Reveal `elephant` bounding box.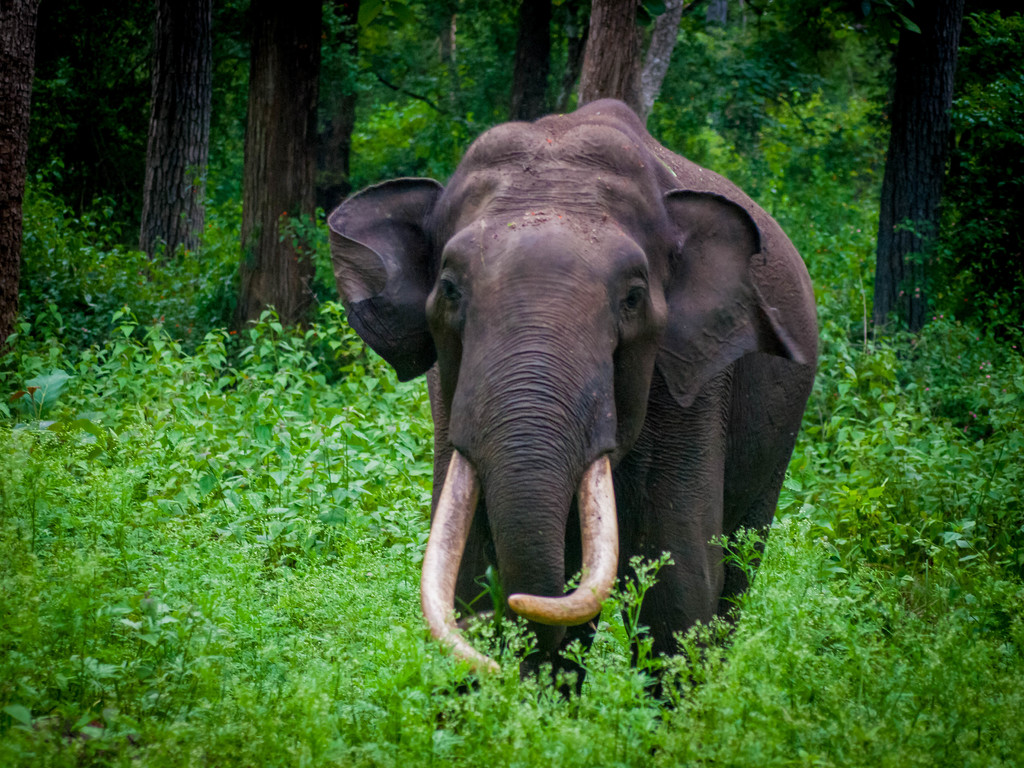
Revealed: bbox=[339, 122, 822, 700].
